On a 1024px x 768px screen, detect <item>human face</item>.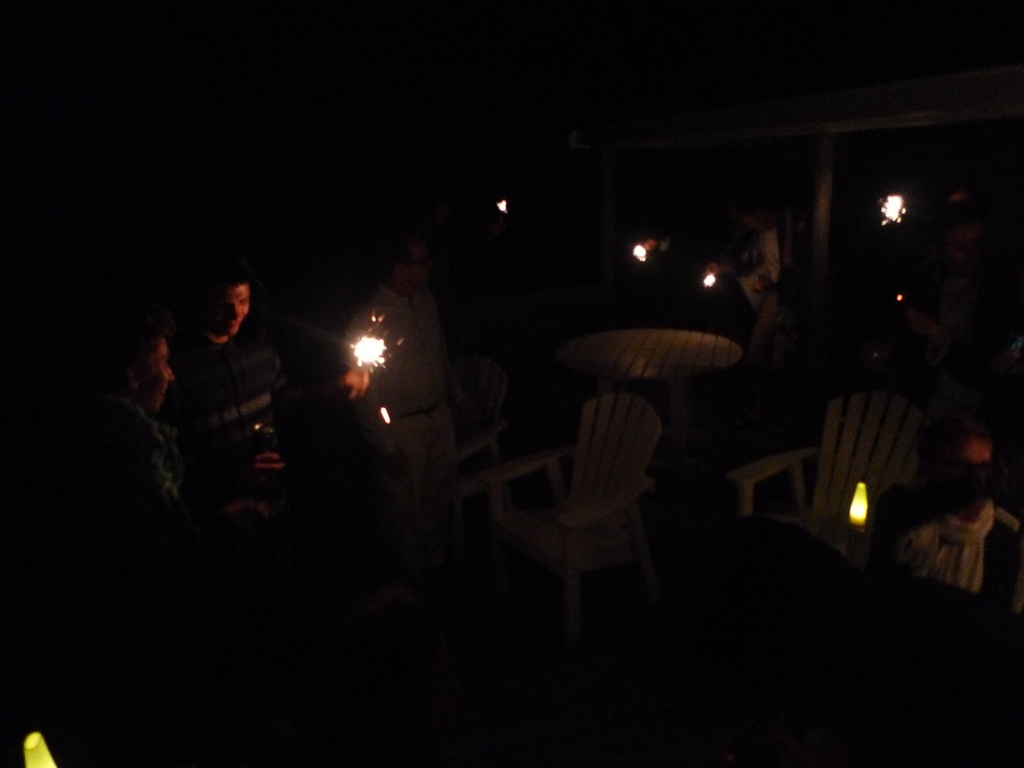
210 280 255 339.
